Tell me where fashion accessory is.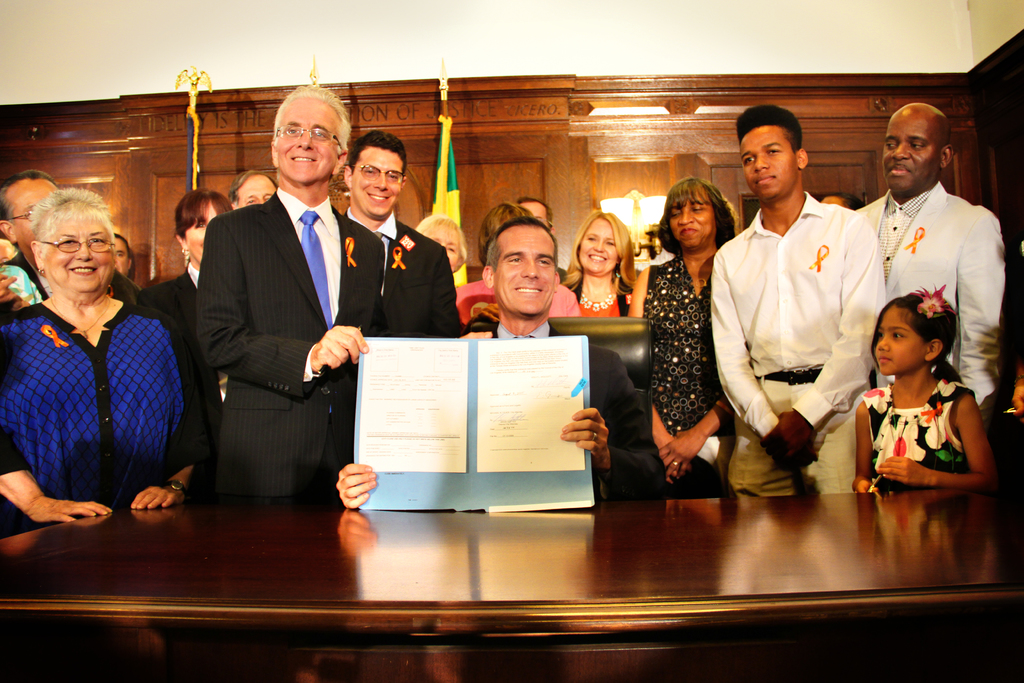
fashion accessory is at [x1=927, y1=355, x2=941, y2=374].
